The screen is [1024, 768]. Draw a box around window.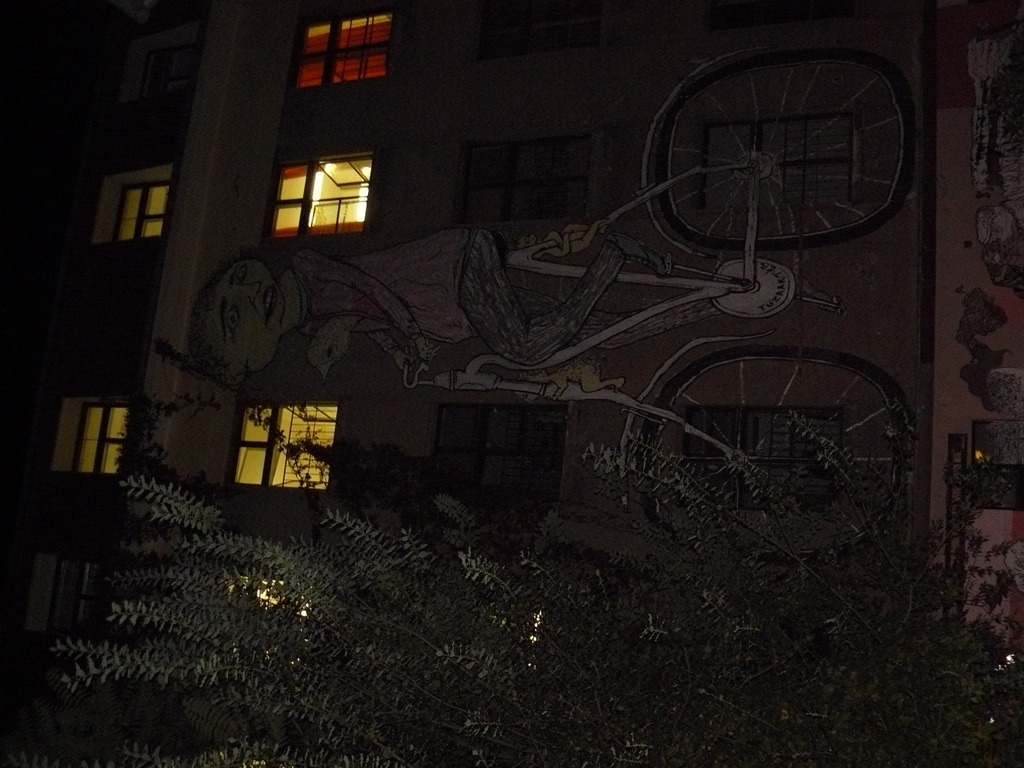
(87,162,172,241).
